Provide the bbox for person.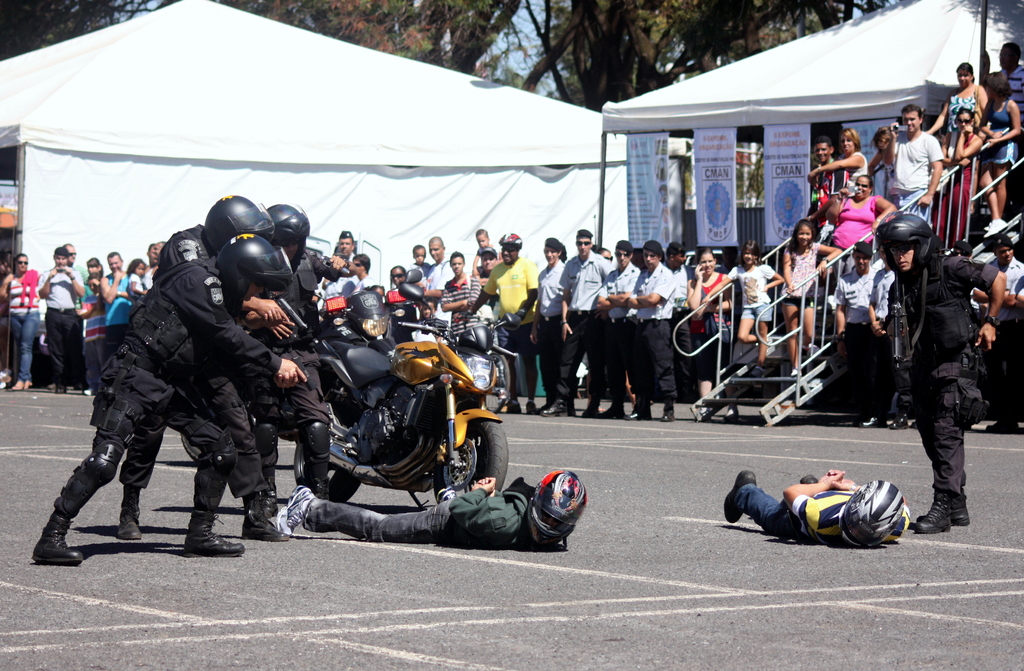
bbox(557, 223, 614, 419).
